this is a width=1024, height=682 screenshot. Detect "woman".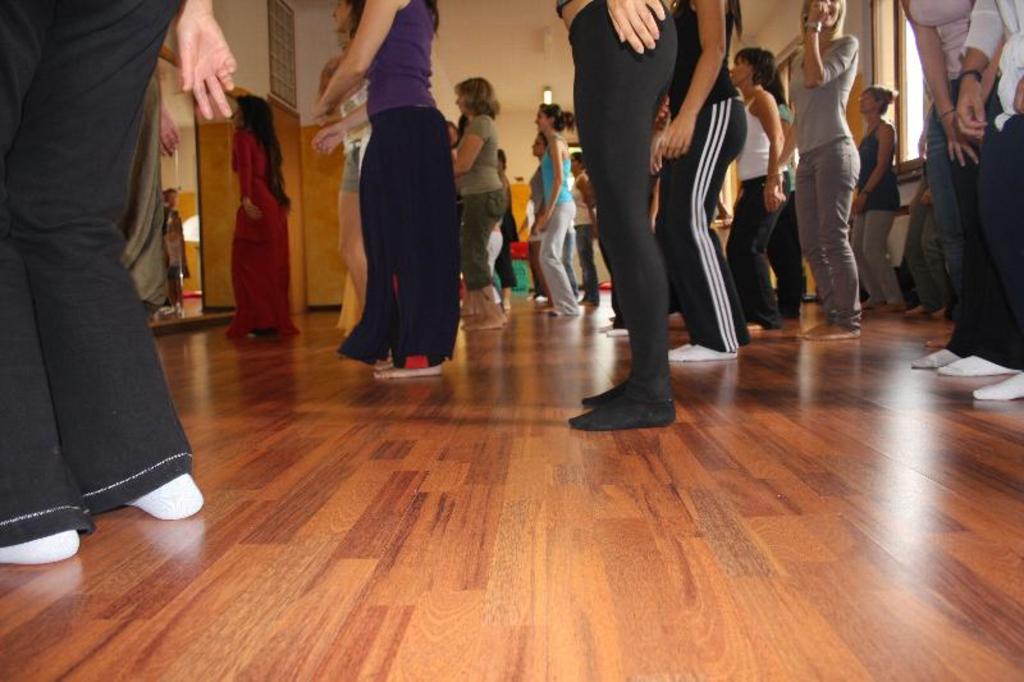
[x1=771, y1=0, x2=861, y2=331].
